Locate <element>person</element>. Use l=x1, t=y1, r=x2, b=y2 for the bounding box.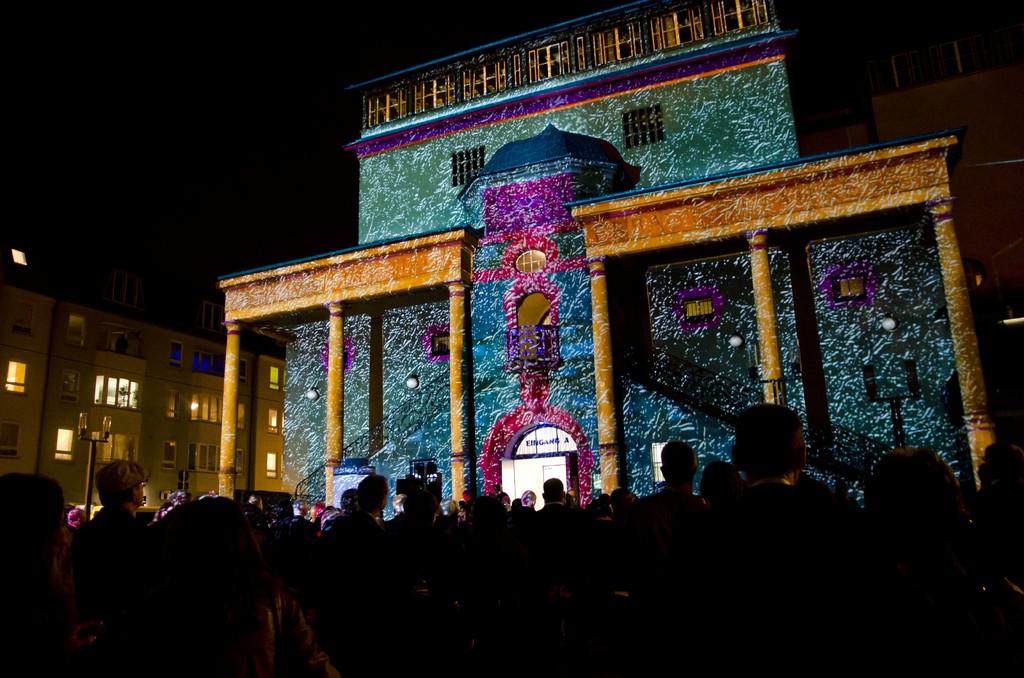
l=1, t=470, r=83, b=677.
